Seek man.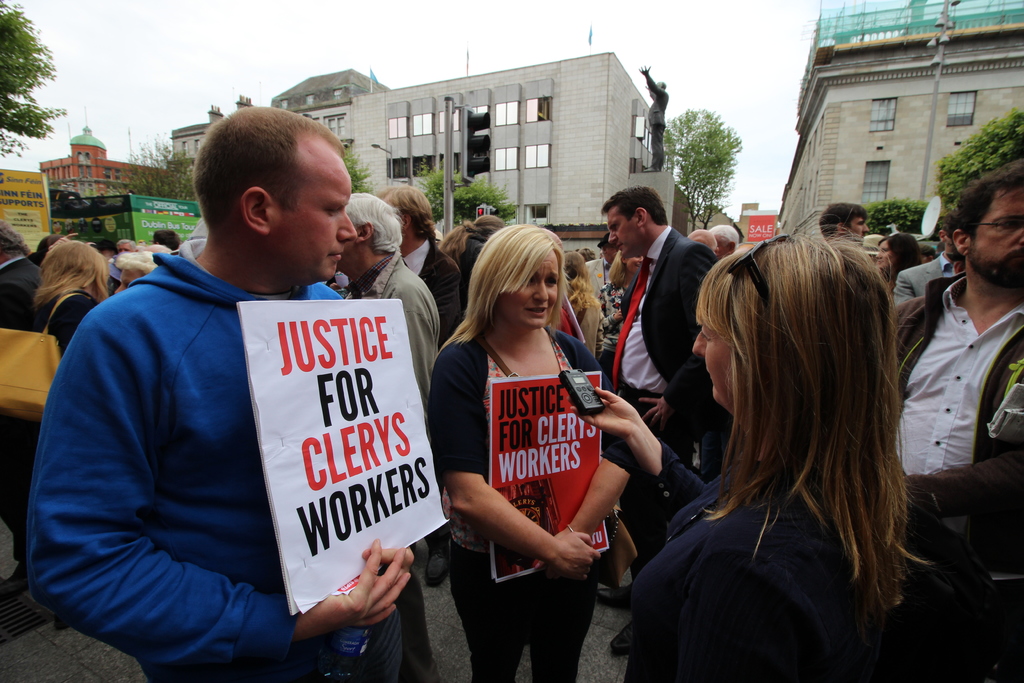
<bbox>36, 101, 438, 682</bbox>.
